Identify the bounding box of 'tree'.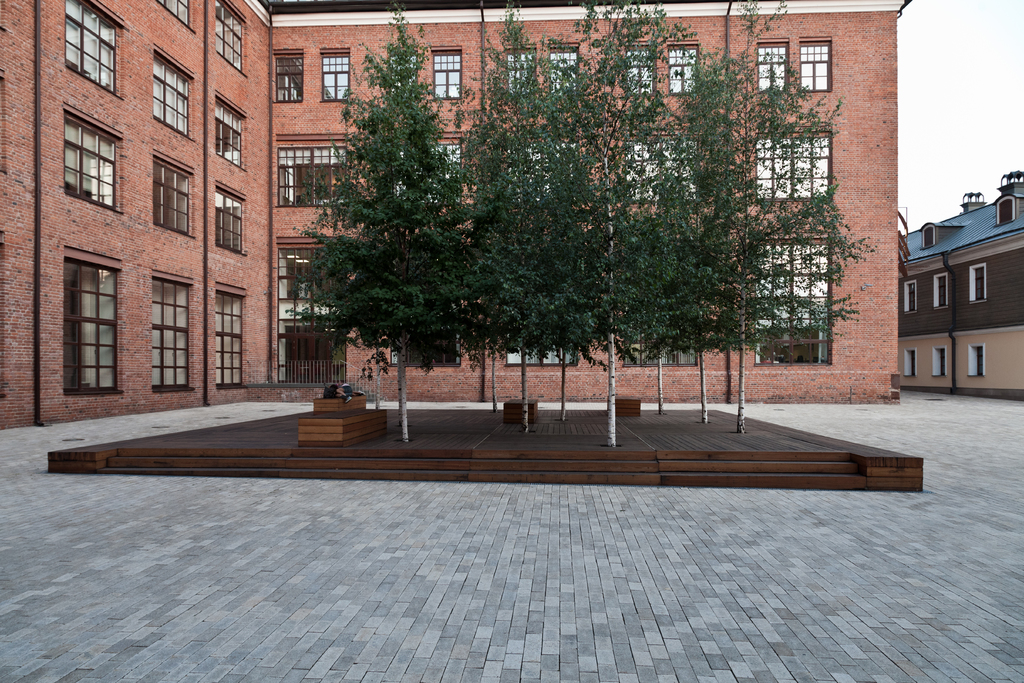
(x1=637, y1=0, x2=852, y2=431).
